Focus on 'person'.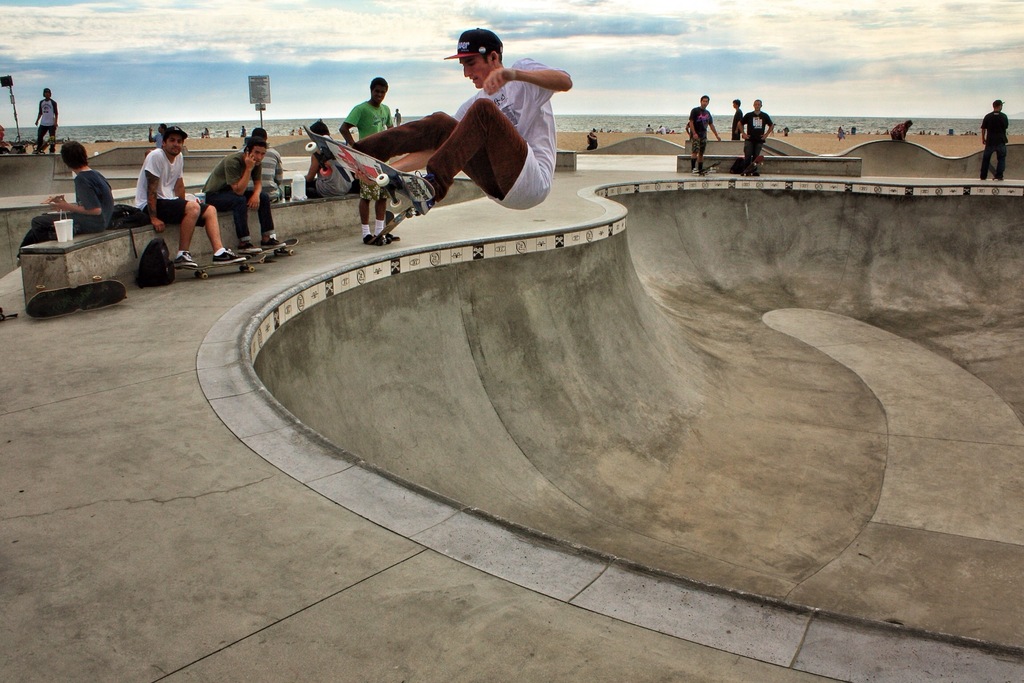
Focused at <region>301, 114, 360, 197</region>.
